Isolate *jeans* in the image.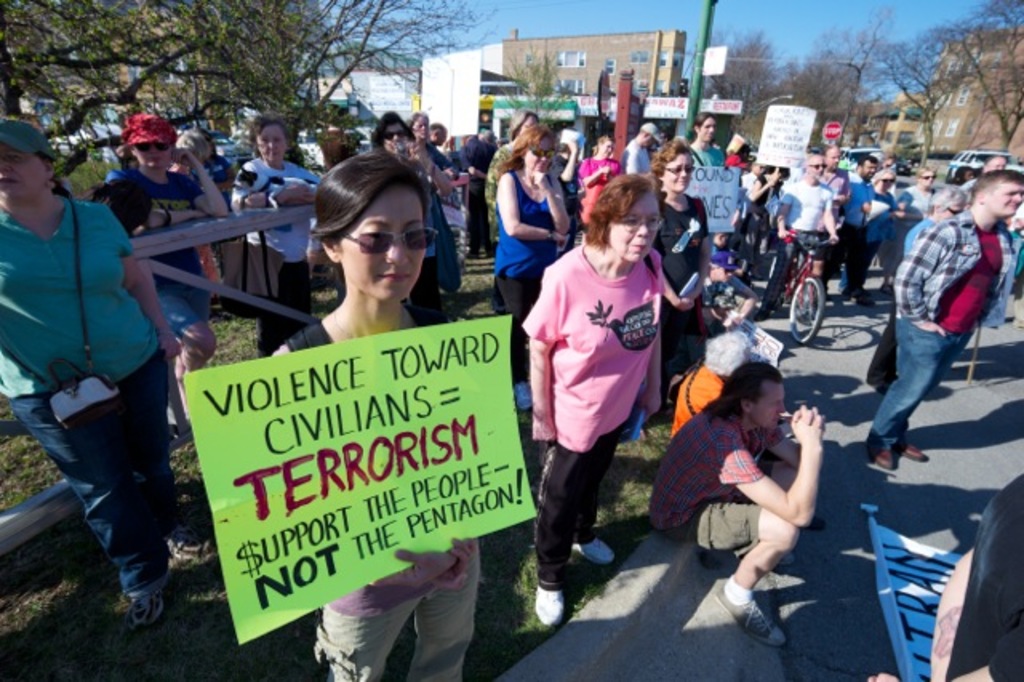
Isolated region: [659,498,765,554].
